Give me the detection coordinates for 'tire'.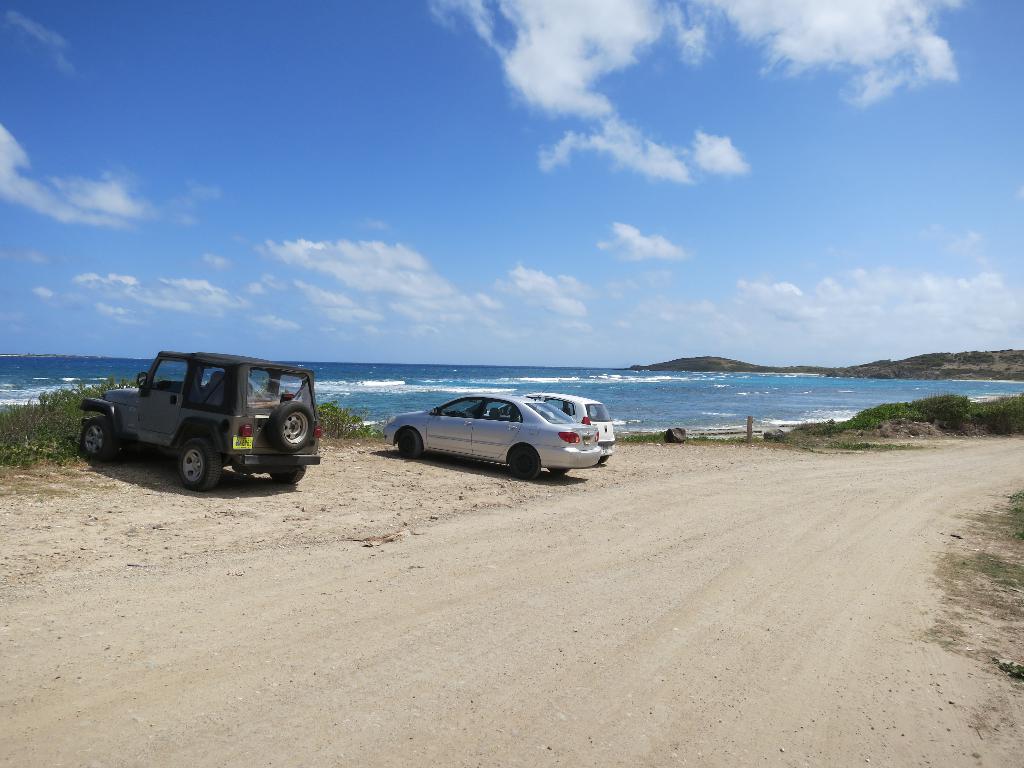
599/456/607/464.
